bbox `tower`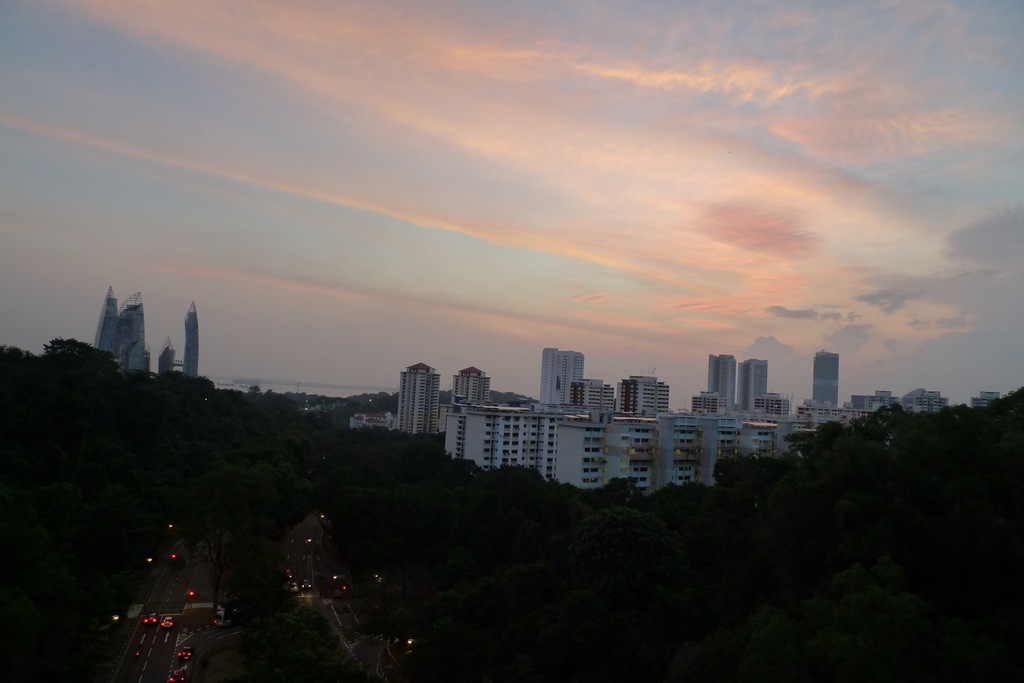
box(160, 336, 168, 373)
